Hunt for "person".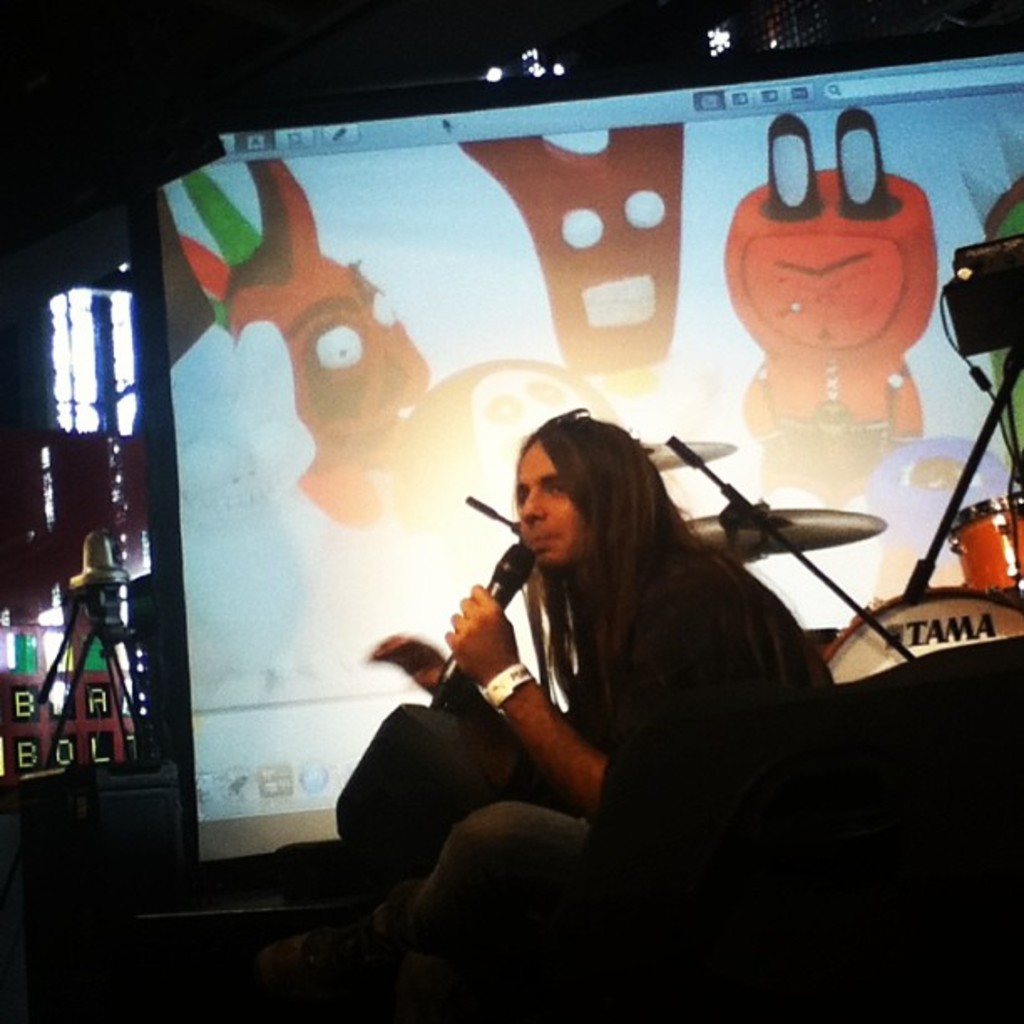
Hunted down at bbox(435, 393, 888, 837).
